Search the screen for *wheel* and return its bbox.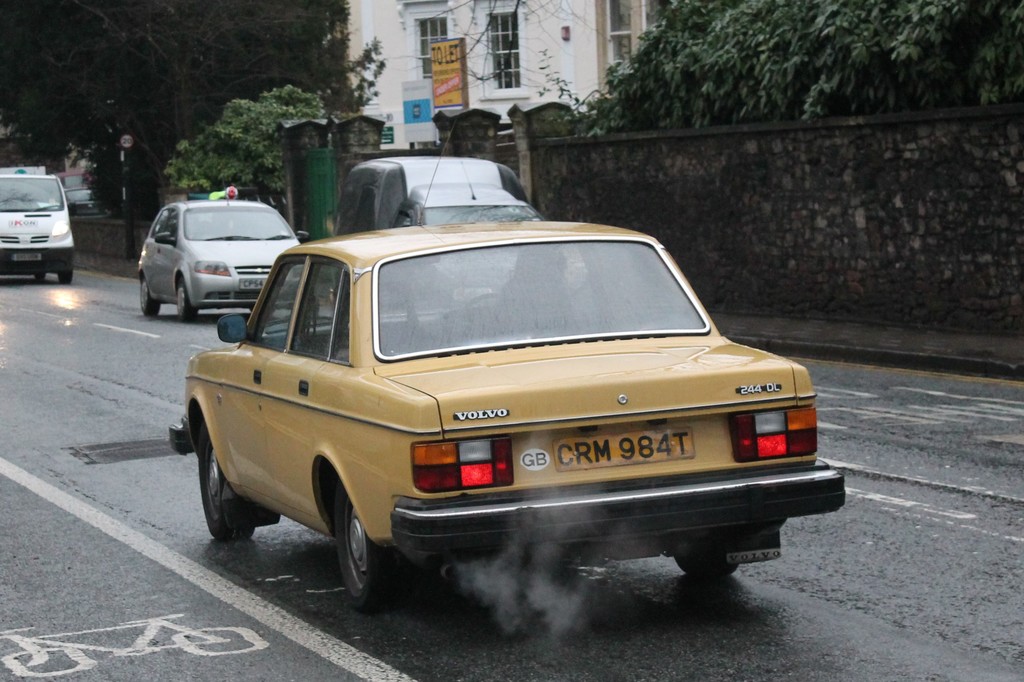
Found: (left=35, top=270, right=45, bottom=284).
